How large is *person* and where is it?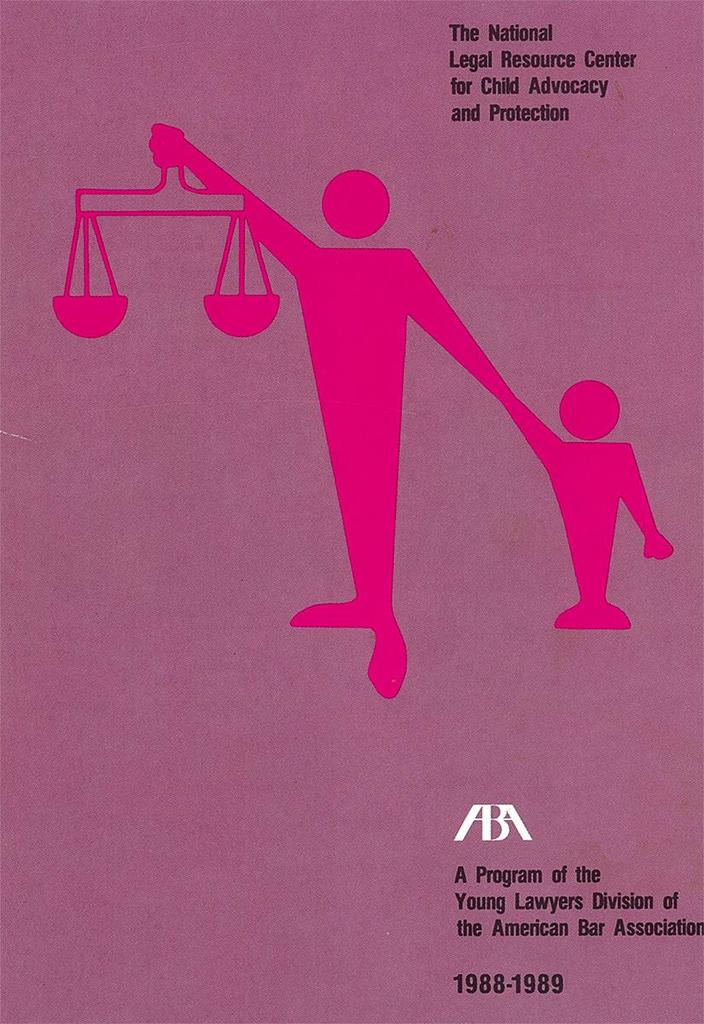
Bounding box: <region>157, 118, 540, 701</region>.
